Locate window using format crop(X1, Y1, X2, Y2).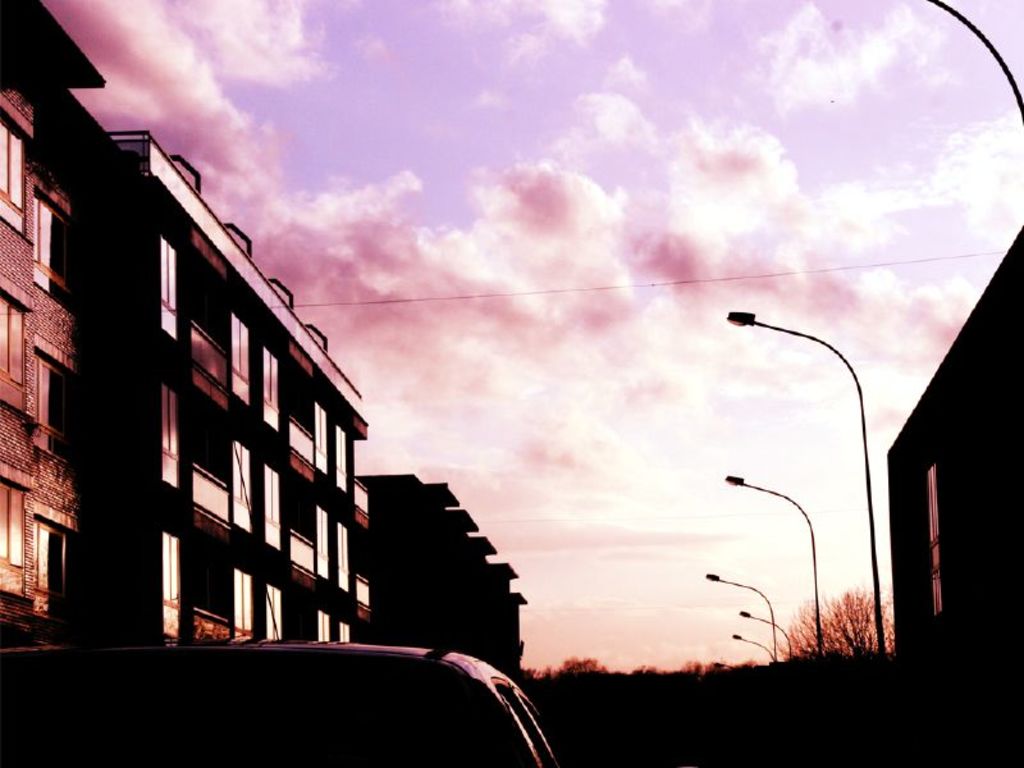
crop(339, 620, 352, 643).
